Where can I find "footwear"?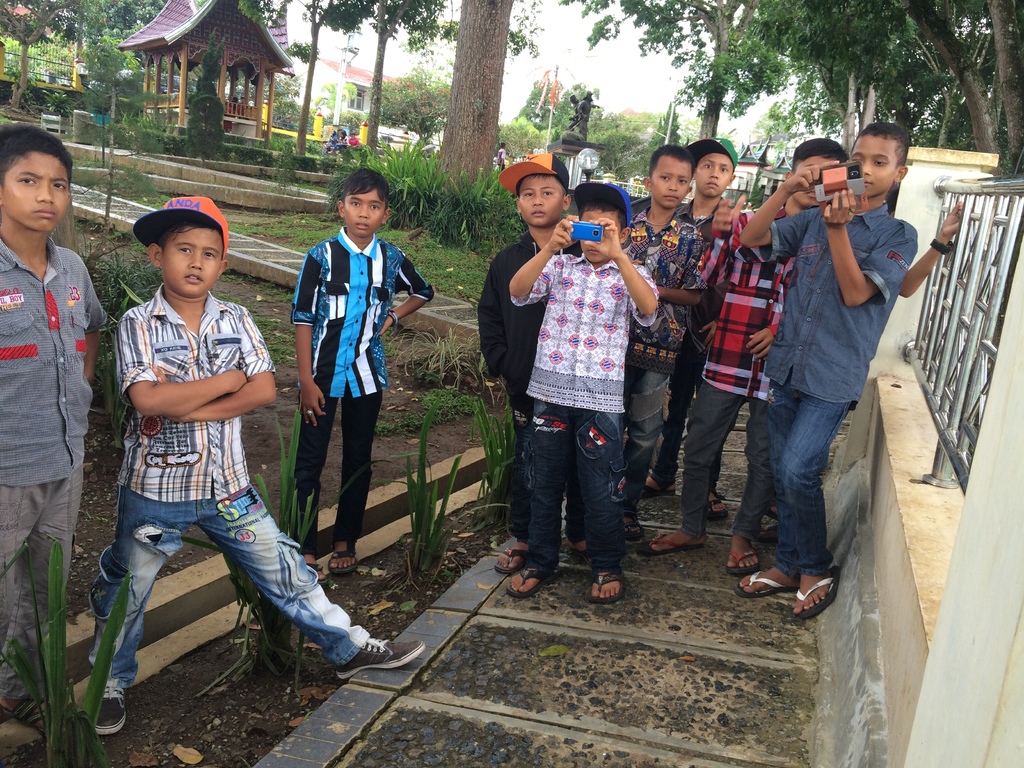
You can find it at [728,547,767,568].
